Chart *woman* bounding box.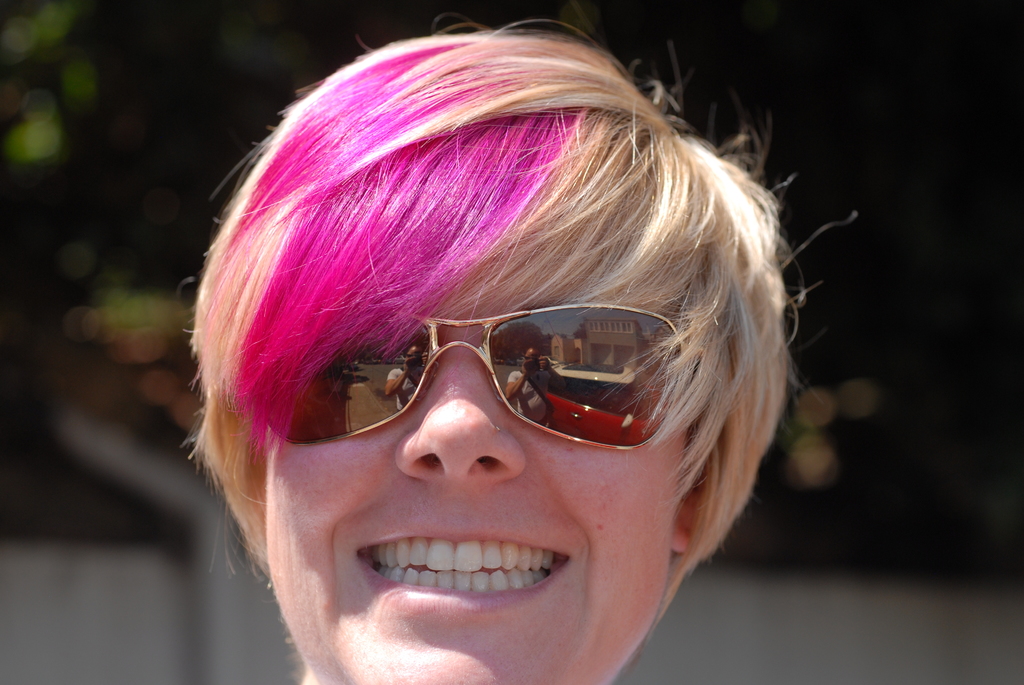
Charted: Rect(162, 22, 878, 684).
